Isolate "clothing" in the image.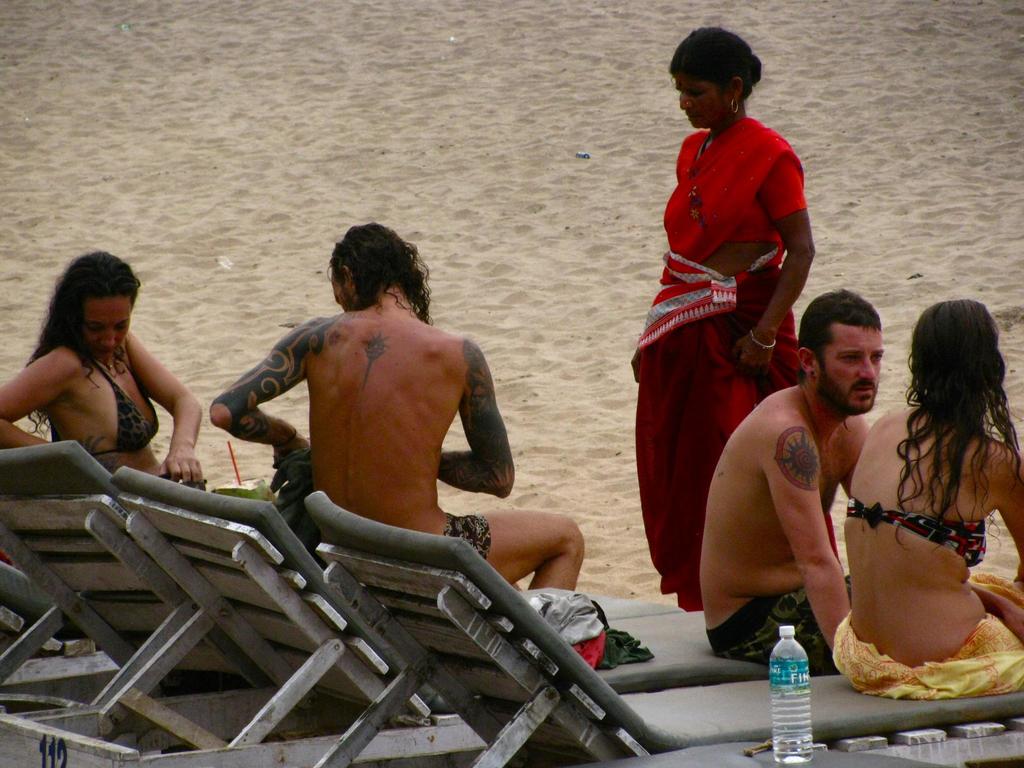
Isolated region: 49/356/164/449.
